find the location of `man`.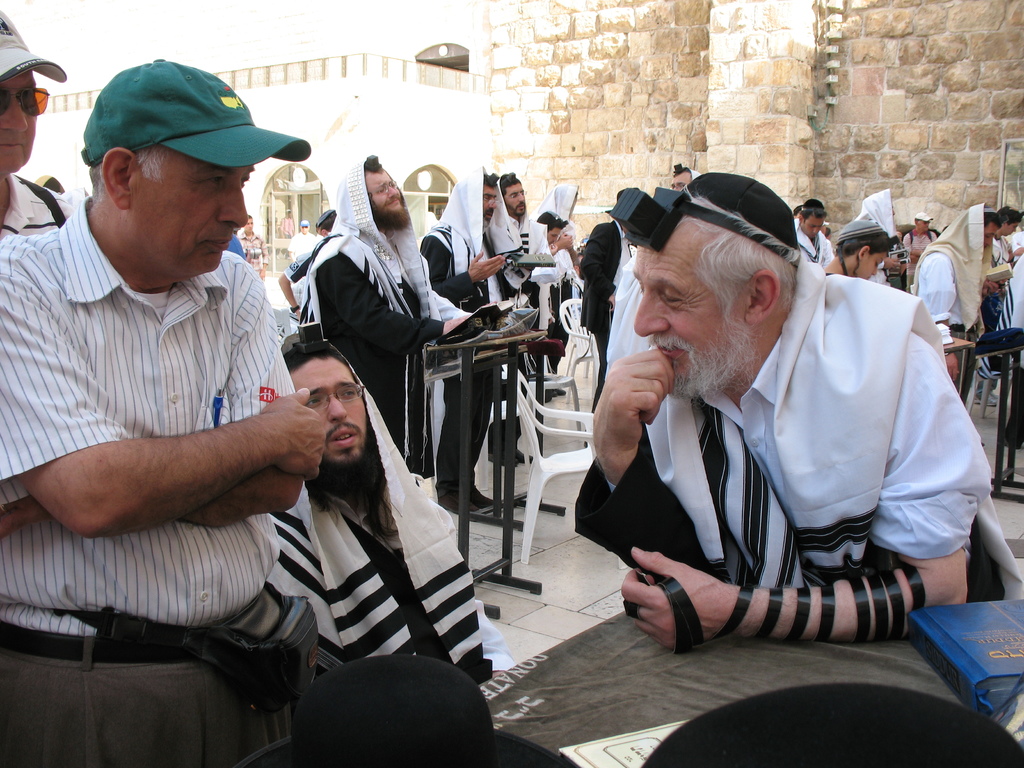
Location: 0, 10, 76, 236.
